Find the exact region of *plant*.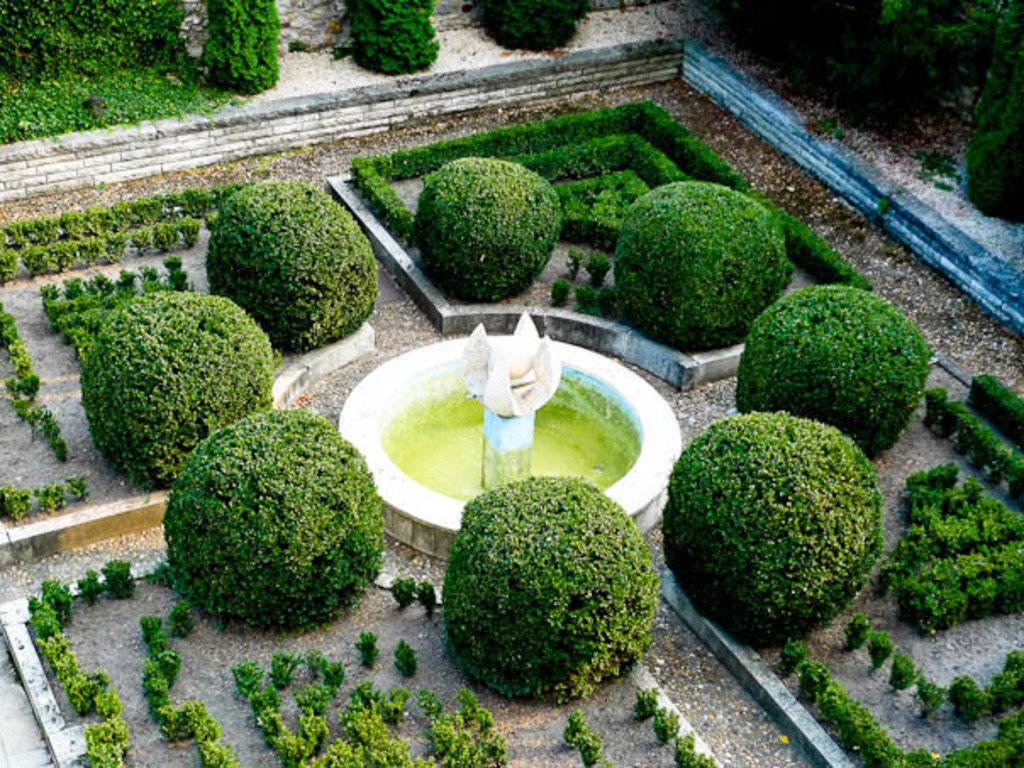
Exact region: bbox=[78, 578, 100, 609].
